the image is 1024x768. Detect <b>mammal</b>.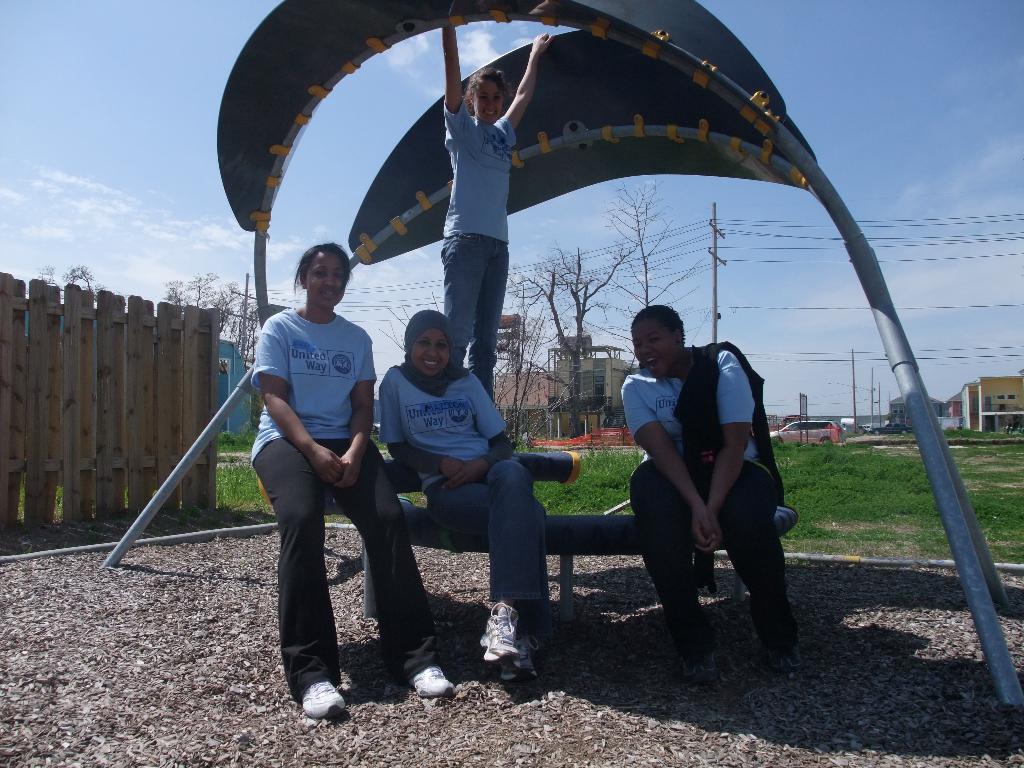
Detection: x1=617 y1=303 x2=798 y2=662.
